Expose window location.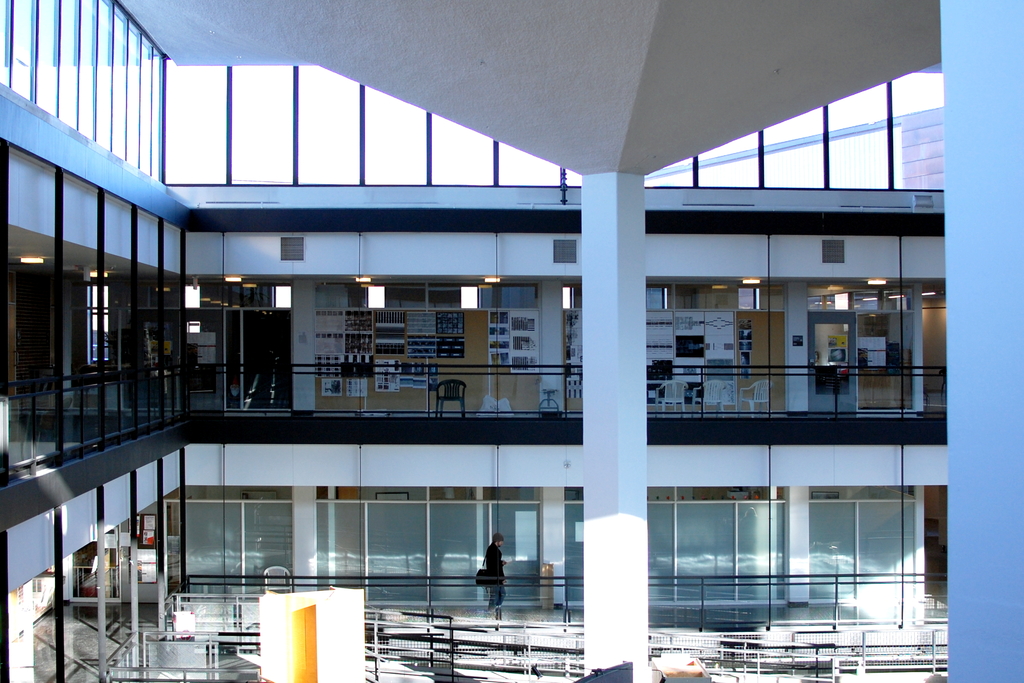
Exposed at 764:464:938:630.
